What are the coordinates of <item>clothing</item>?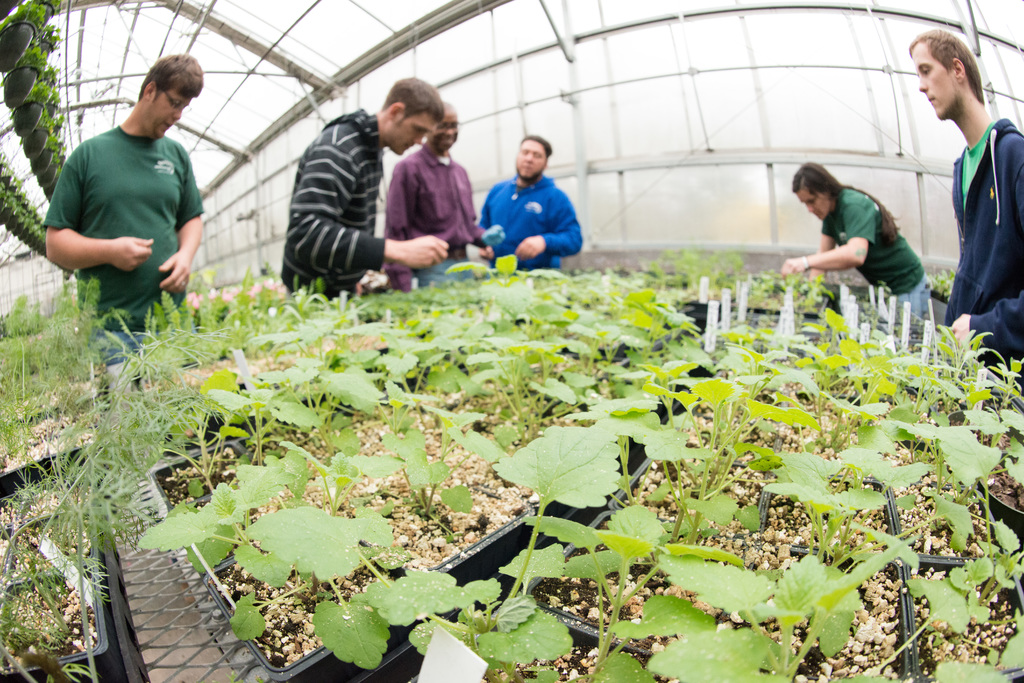
[390,150,481,287].
